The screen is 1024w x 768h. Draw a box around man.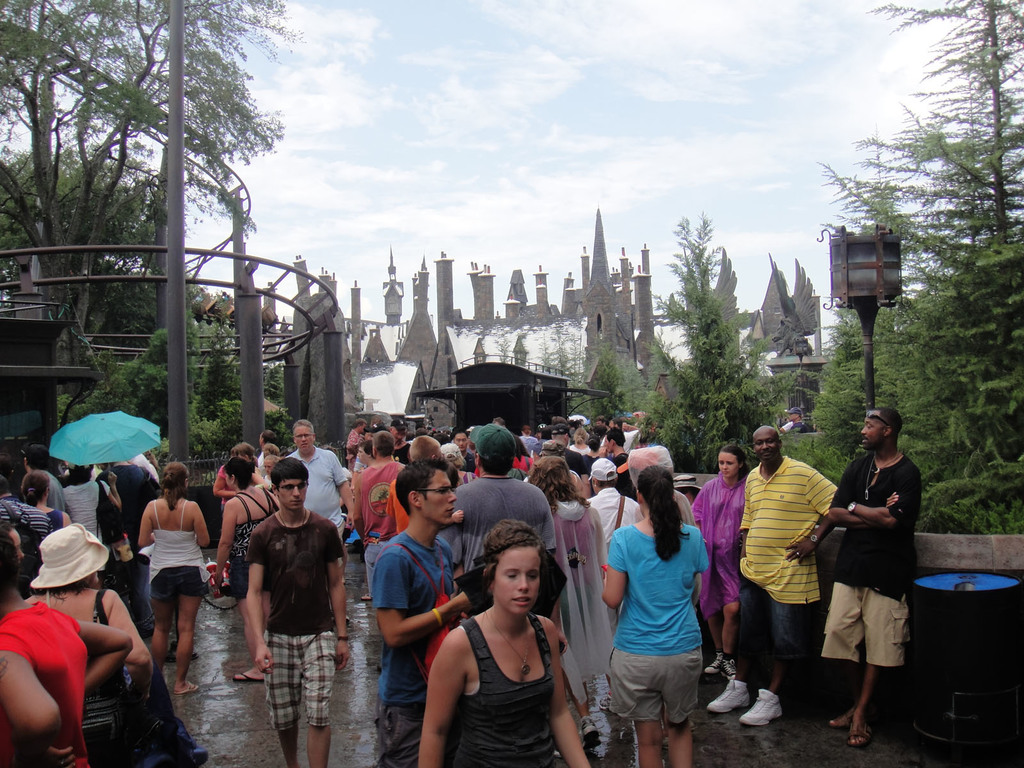
440, 420, 553, 611.
